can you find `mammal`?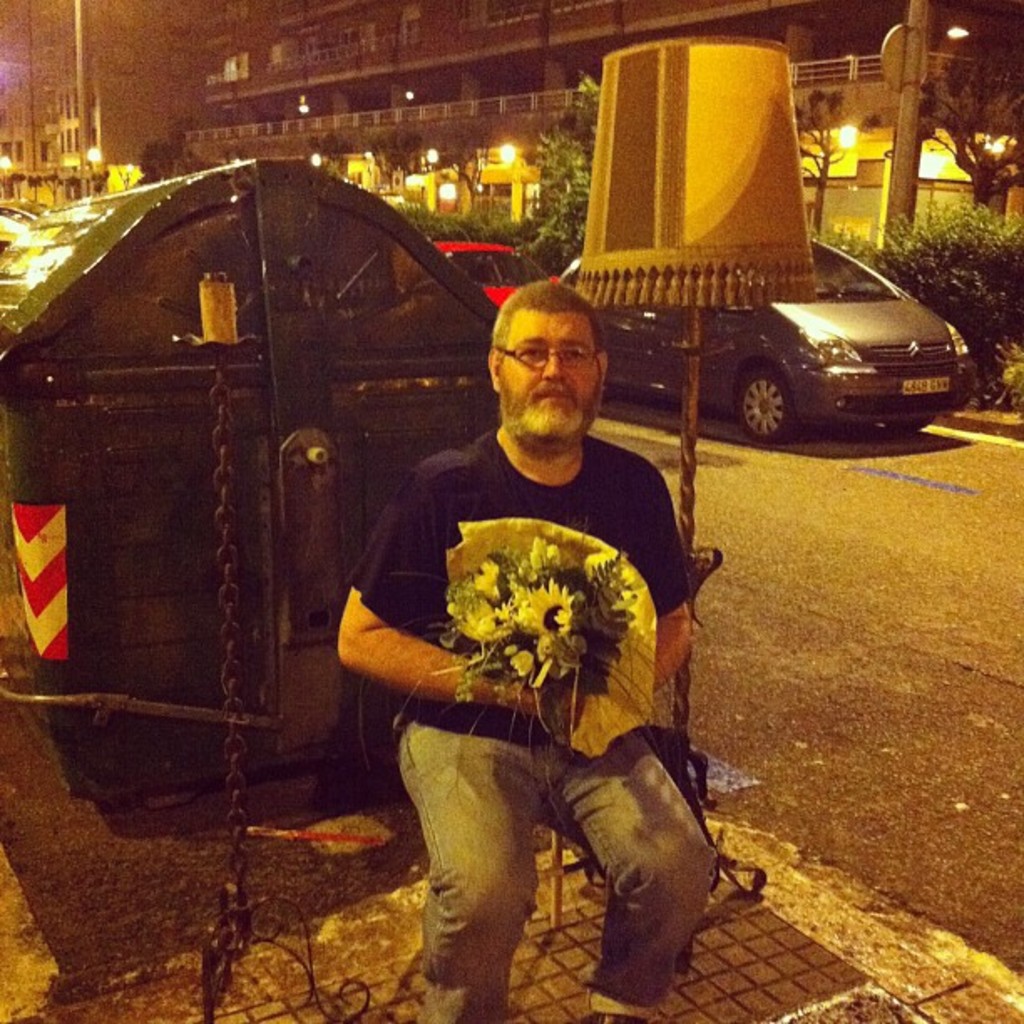
Yes, bounding box: box=[335, 366, 751, 979].
